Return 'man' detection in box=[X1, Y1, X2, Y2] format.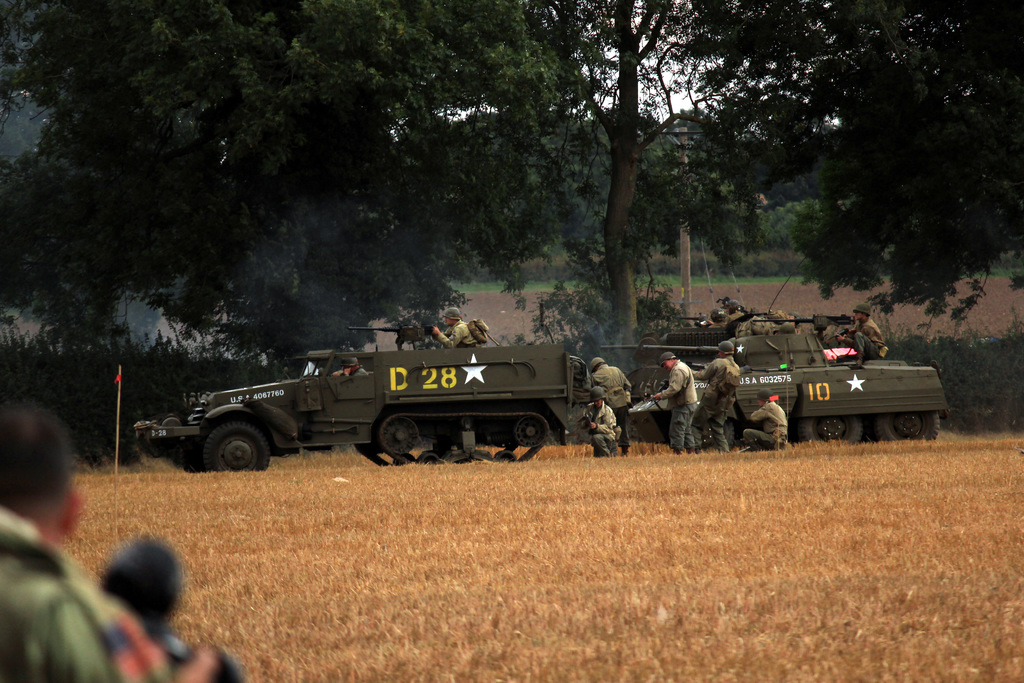
box=[436, 304, 477, 345].
